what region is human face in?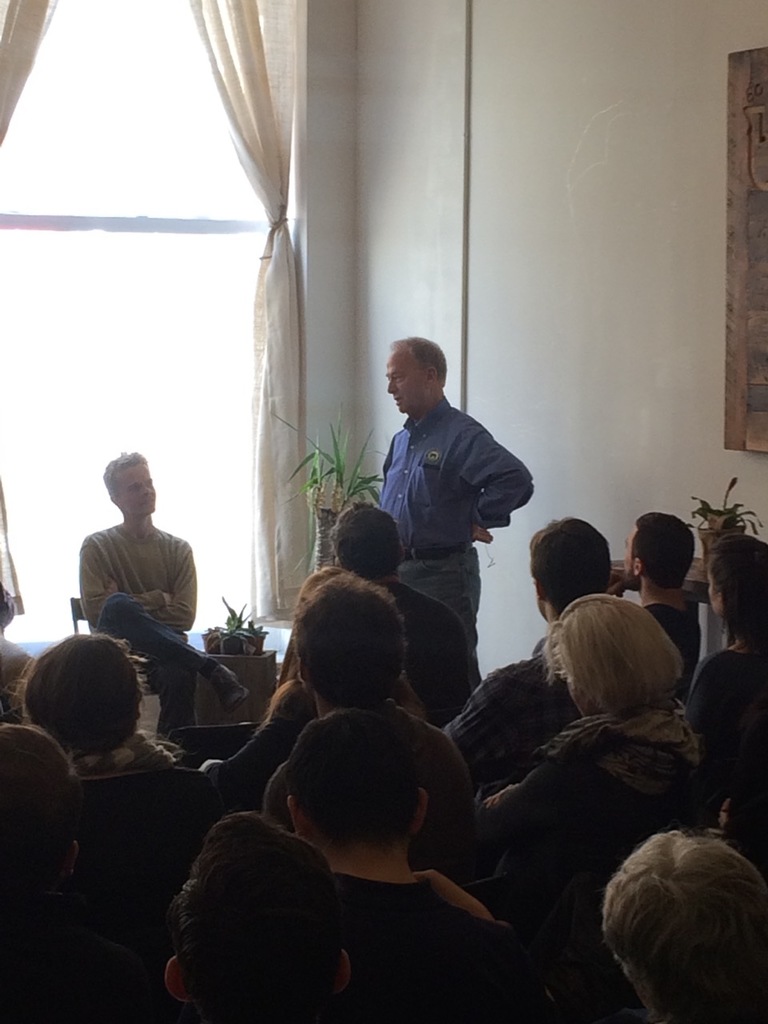
110, 461, 158, 521.
